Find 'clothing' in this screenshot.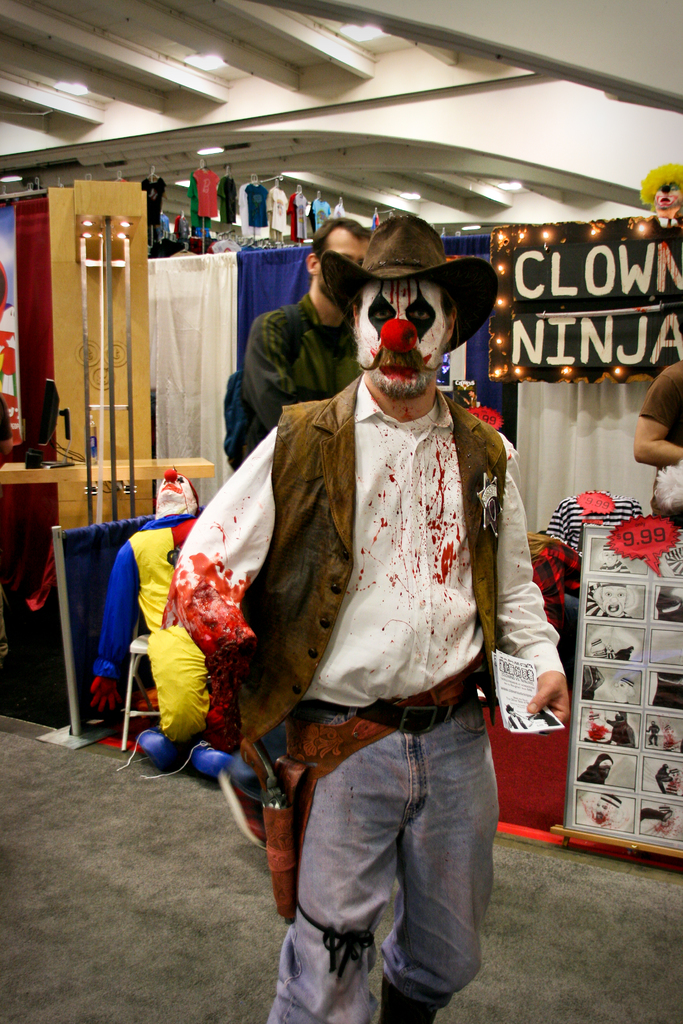
The bounding box for 'clothing' is 643 362 682 505.
